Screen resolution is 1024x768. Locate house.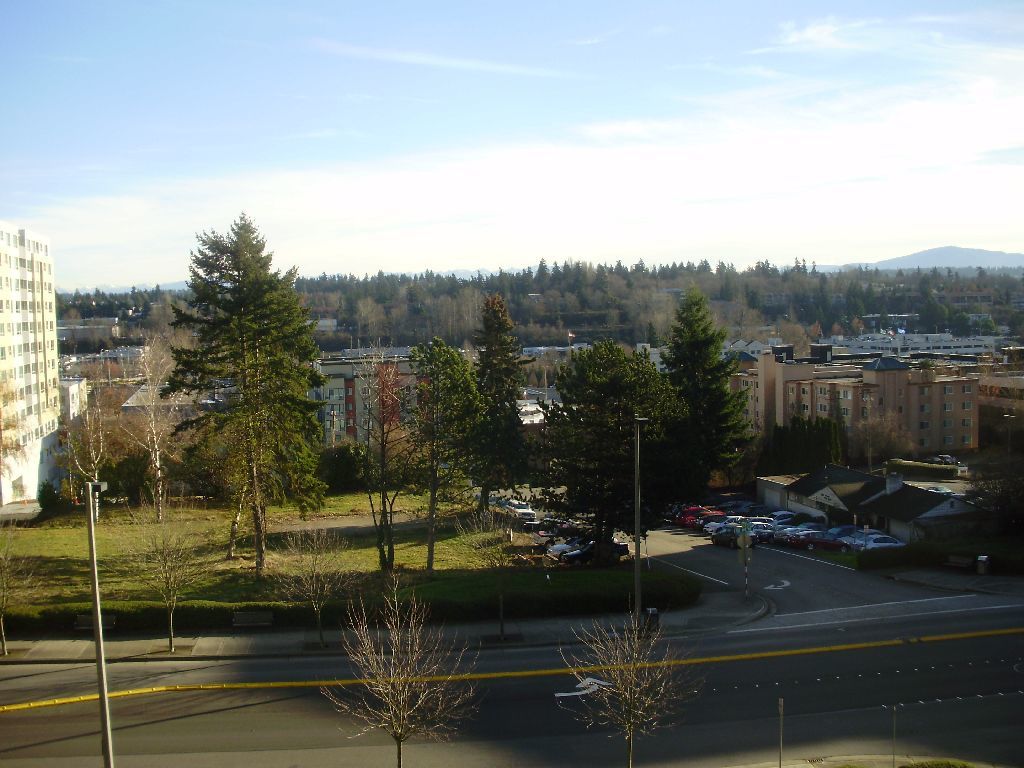
(774, 357, 809, 451).
